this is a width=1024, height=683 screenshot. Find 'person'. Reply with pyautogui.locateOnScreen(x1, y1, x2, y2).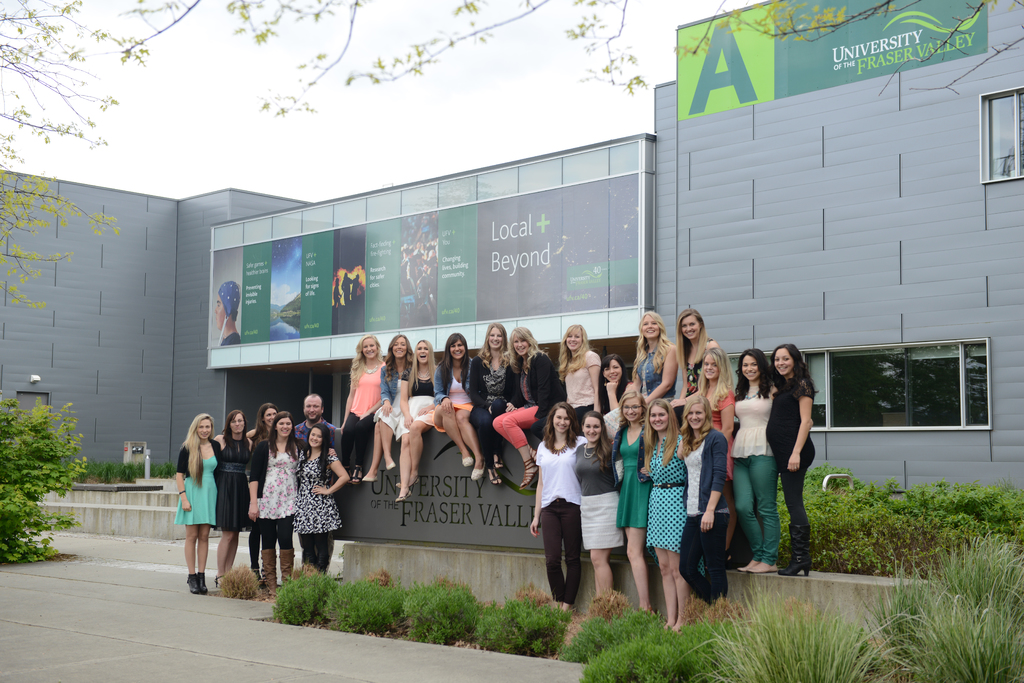
pyautogui.locateOnScreen(525, 403, 582, 611).
